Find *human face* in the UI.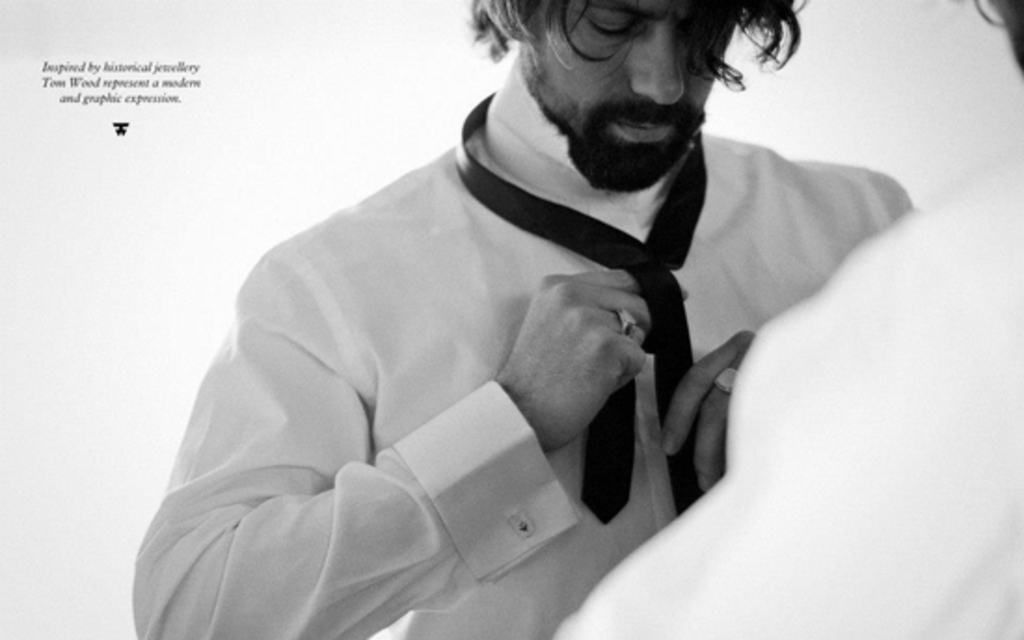
UI element at (left=521, top=0, right=737, bottom=193).
